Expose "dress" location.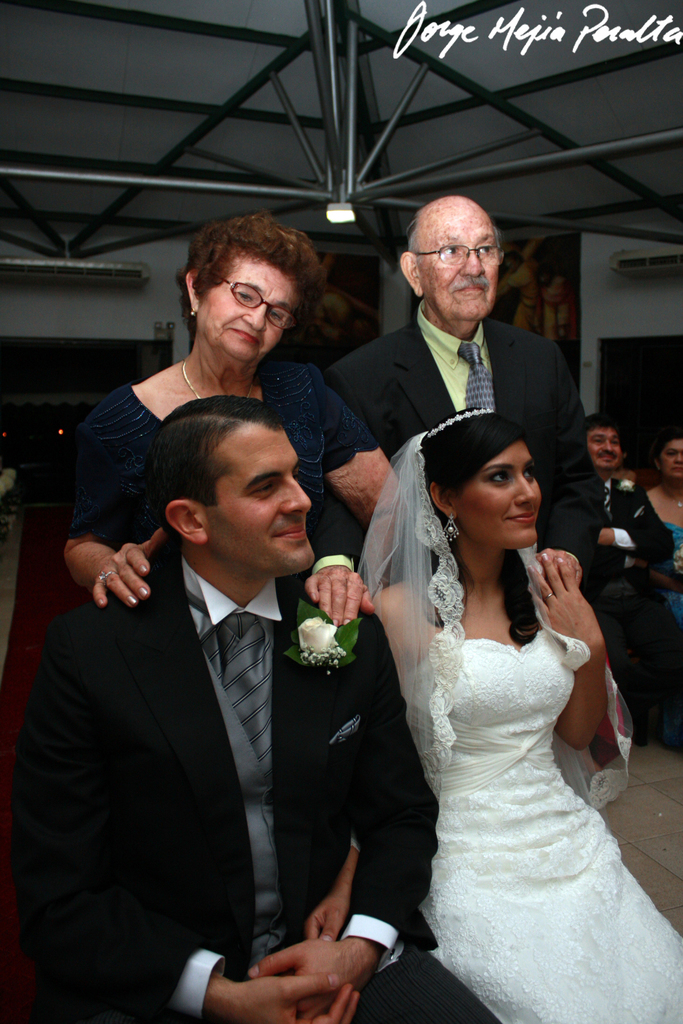
Exposed at (x1=335, y1=348, x2=648, y2=1023).
